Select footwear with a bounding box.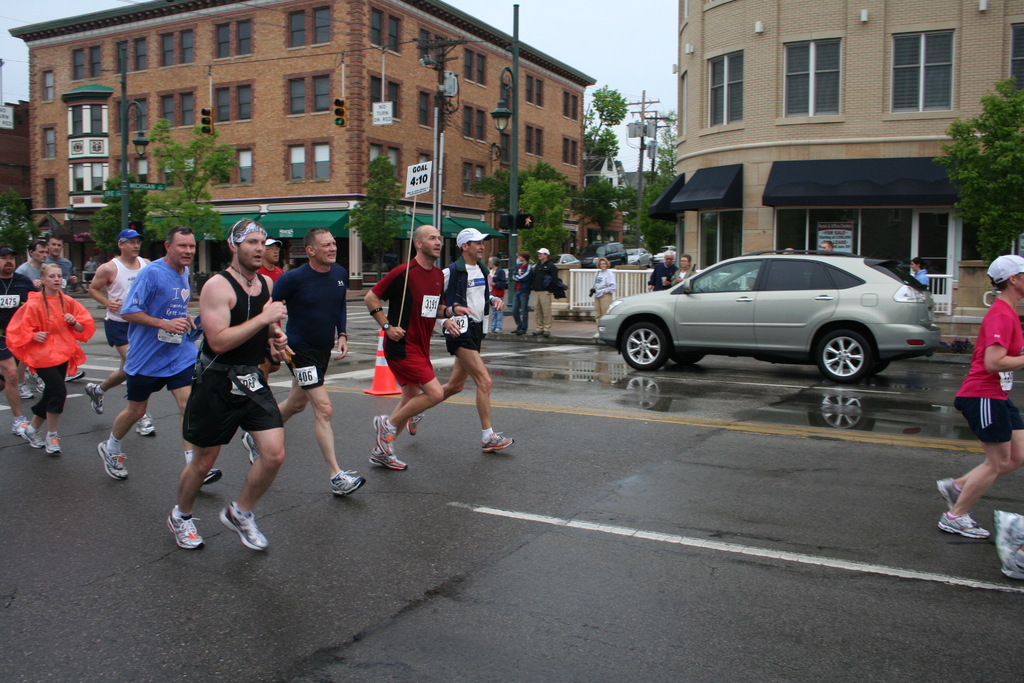
bbox(330, 469, 368, 497).
